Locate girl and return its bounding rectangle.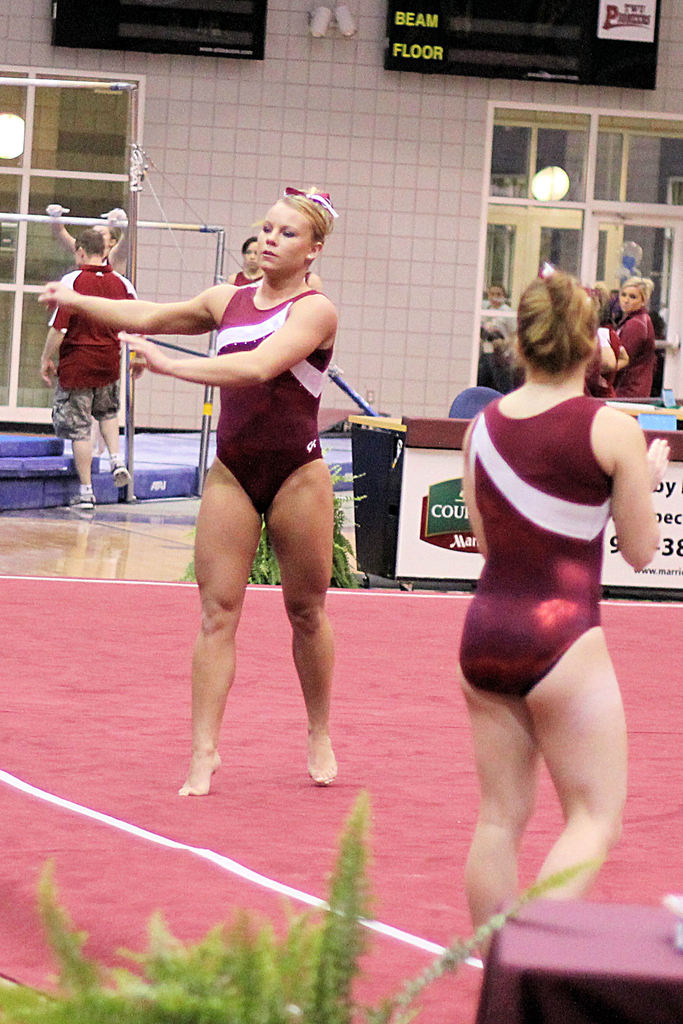
box(44, 209, 132, 282).
